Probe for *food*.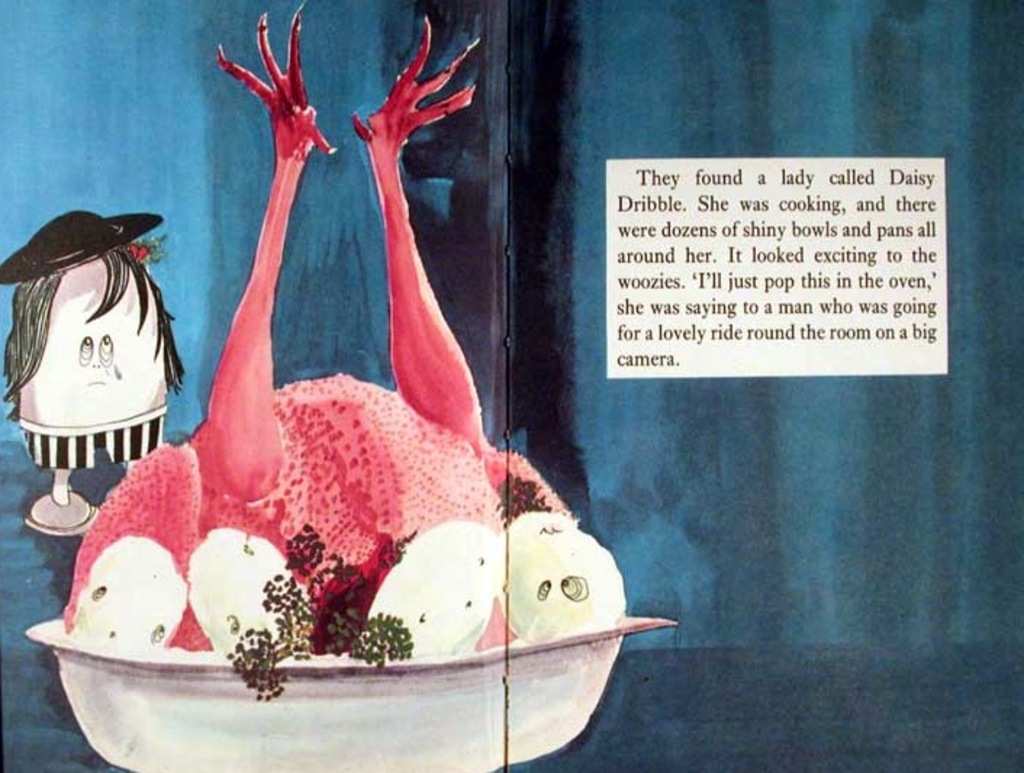
Probe result: Rect(505, 508, 634, 638).
